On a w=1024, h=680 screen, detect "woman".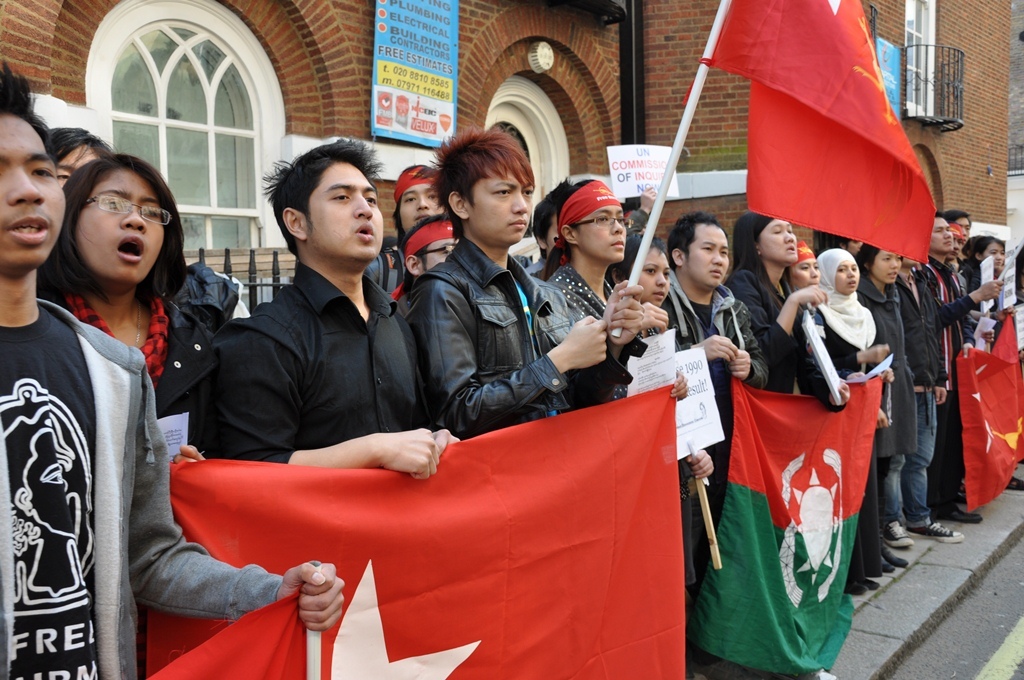
(980, 239, 1020, 334).
